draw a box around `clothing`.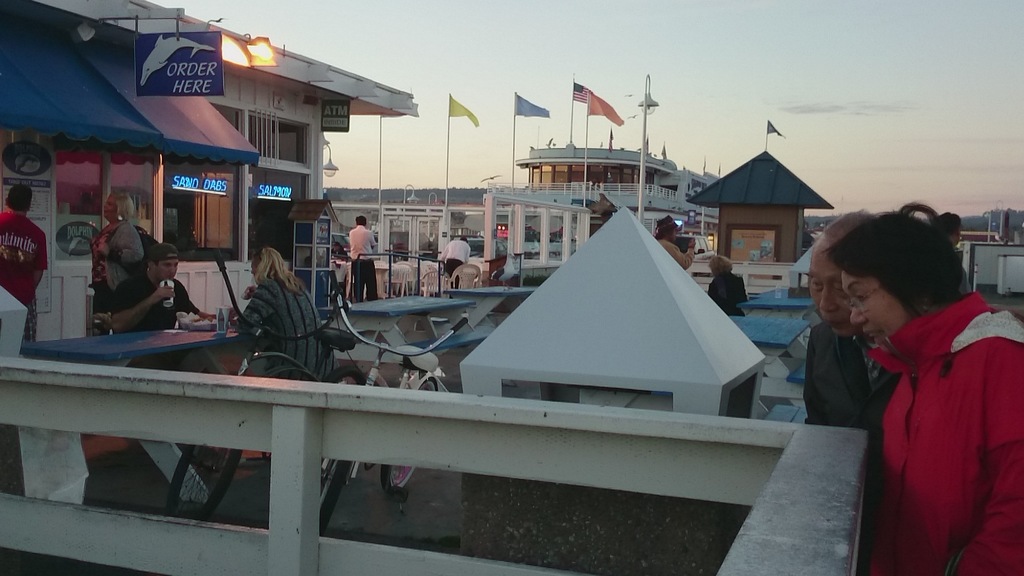
1:200:51:354.
